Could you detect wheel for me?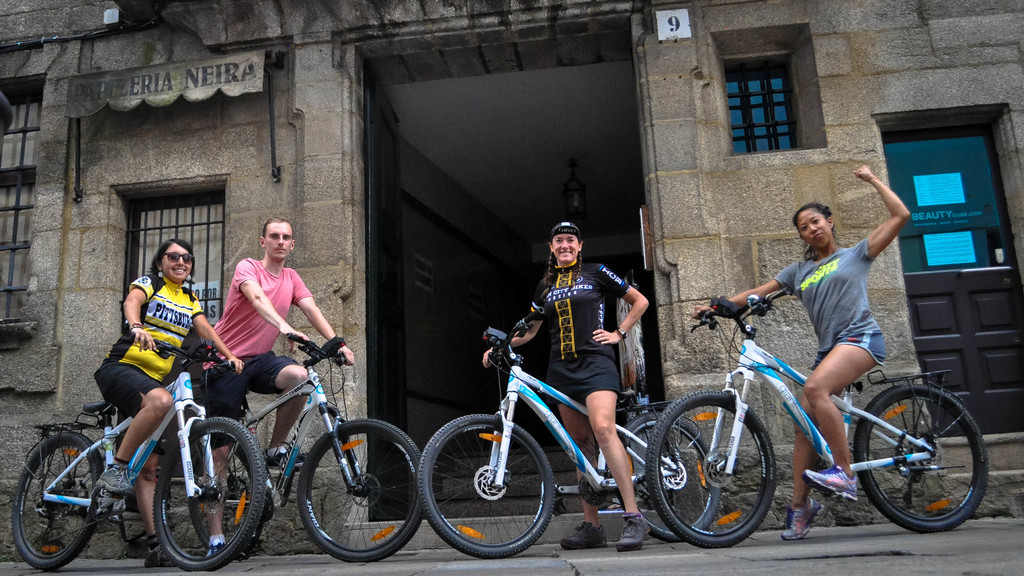
Detection result: {"x1": 660, "y1": 388, "x2": 785, "y2": 547}.
